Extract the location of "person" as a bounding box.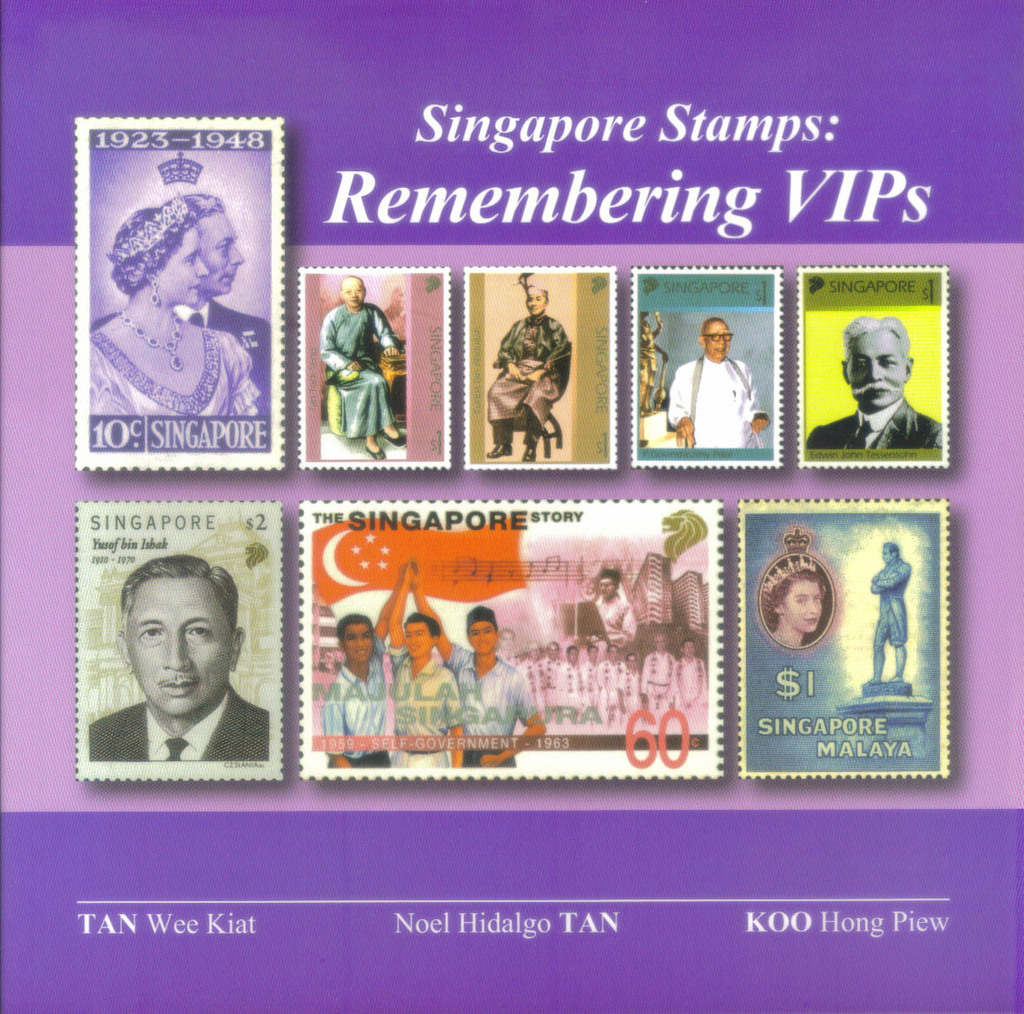
bbox(95, 534, 265, 788).
